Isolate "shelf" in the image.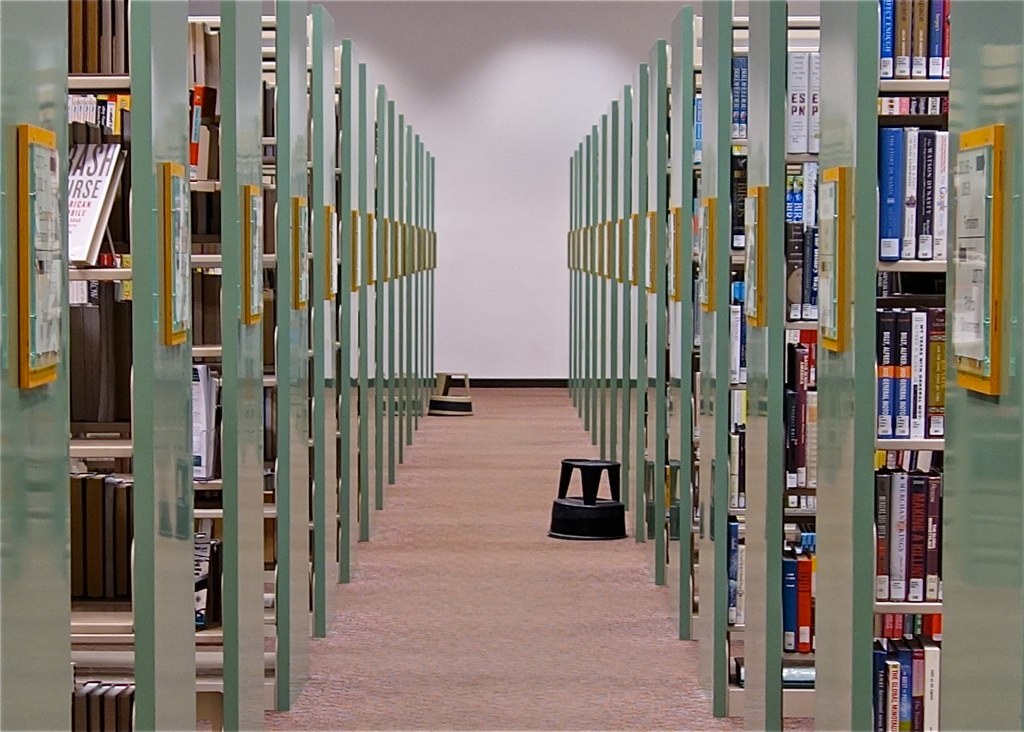
Isolated region: l=863, t=269, r=947, b=450.
